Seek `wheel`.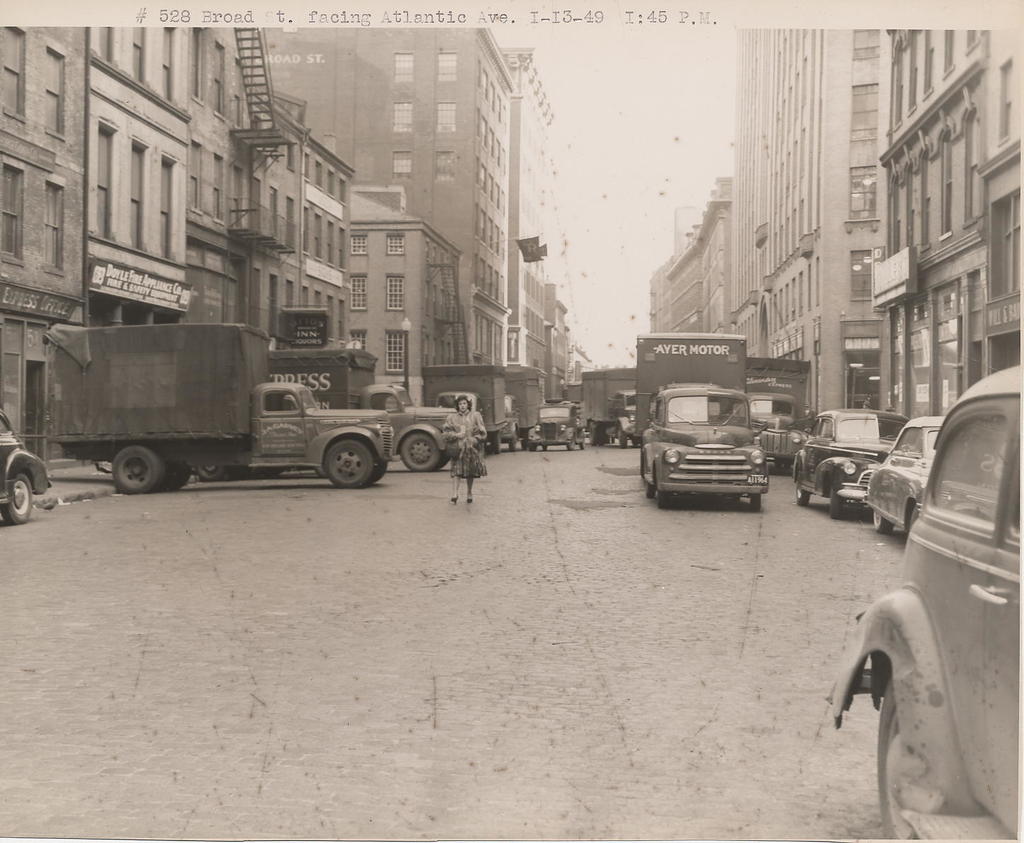
crop(0, 464, 37, 524).
